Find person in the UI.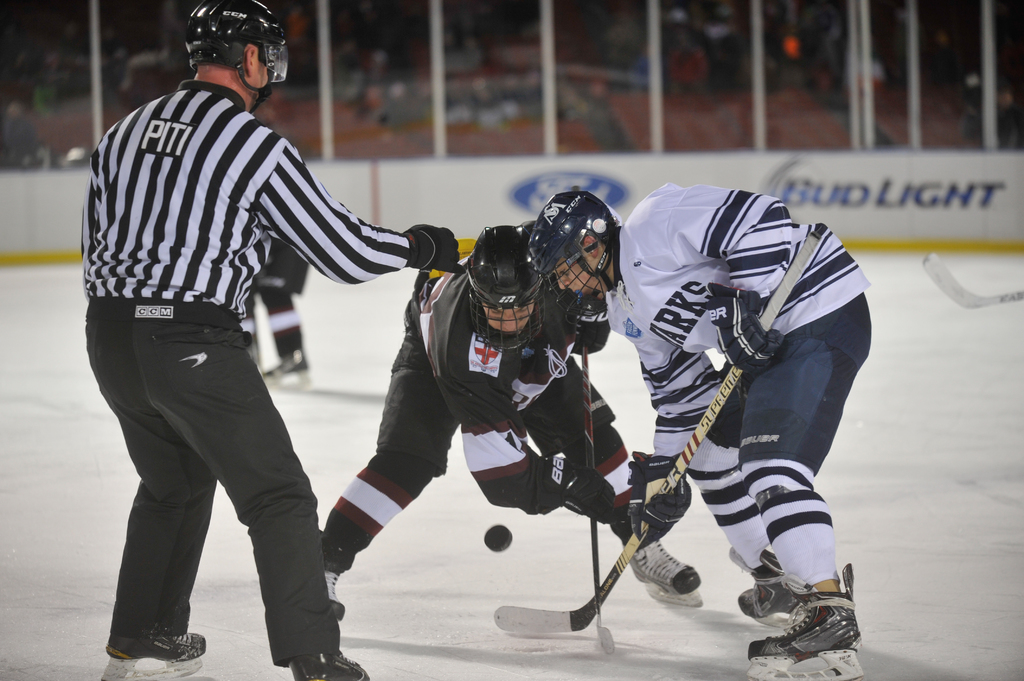
UI element at left=116, top=0, right=484, bottom=653.
